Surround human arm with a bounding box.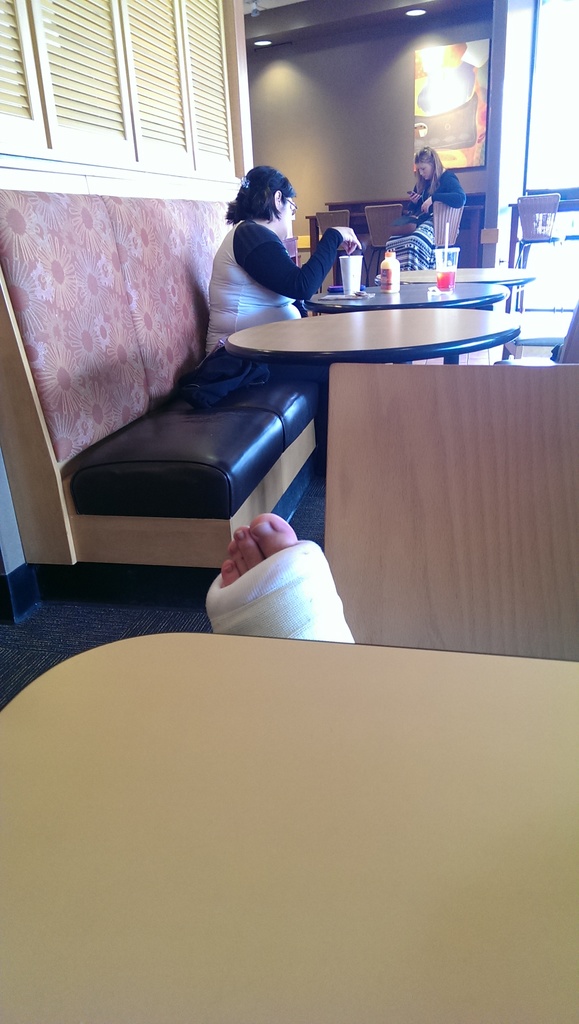
left=404, top=188, right=425, bottom=214.
